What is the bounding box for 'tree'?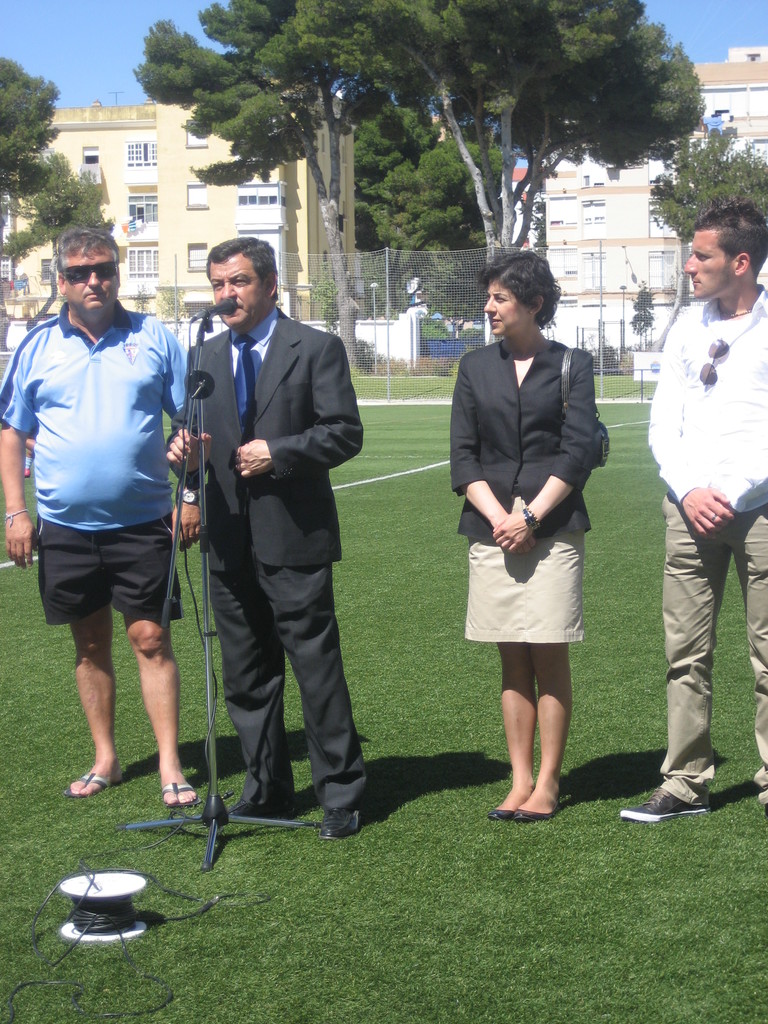
x1=652, y1=115, x2=767, y2=295.
